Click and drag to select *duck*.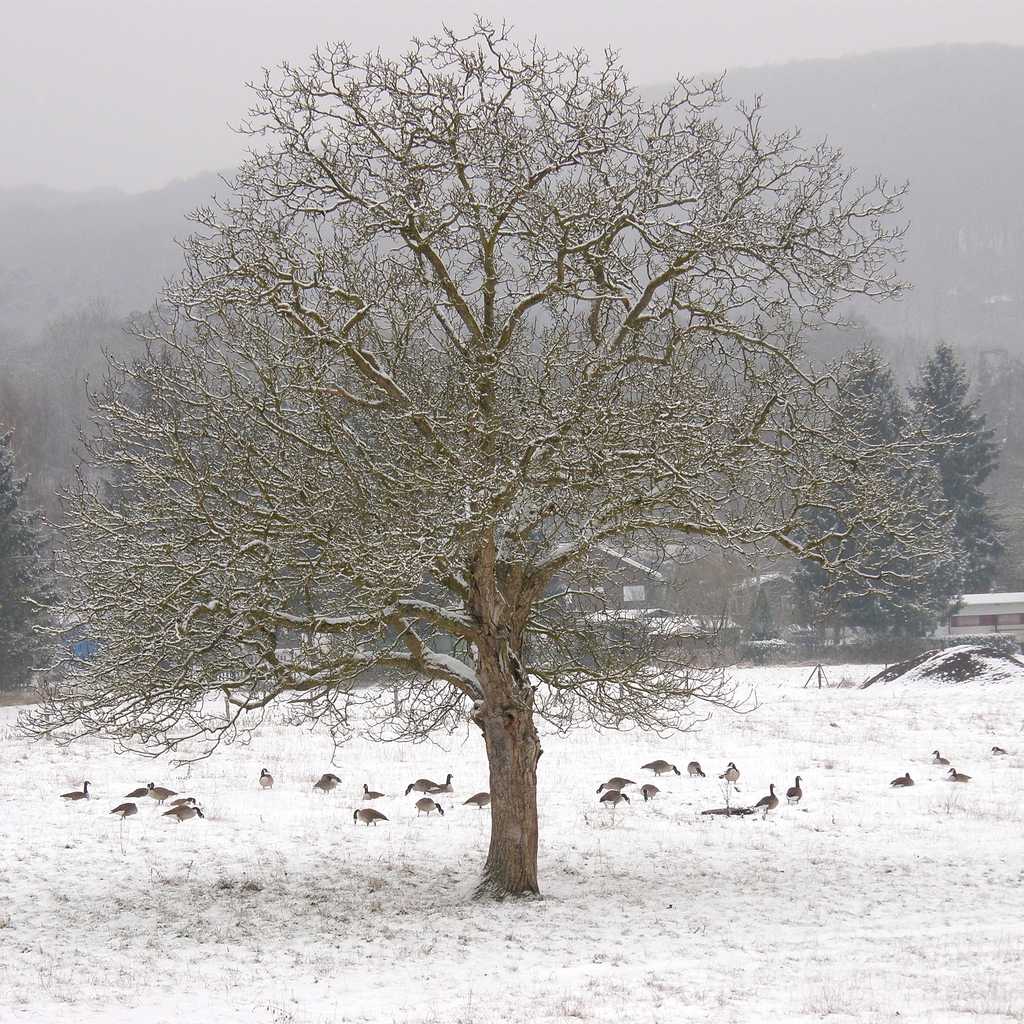
Selection: 760:780:776:813.
